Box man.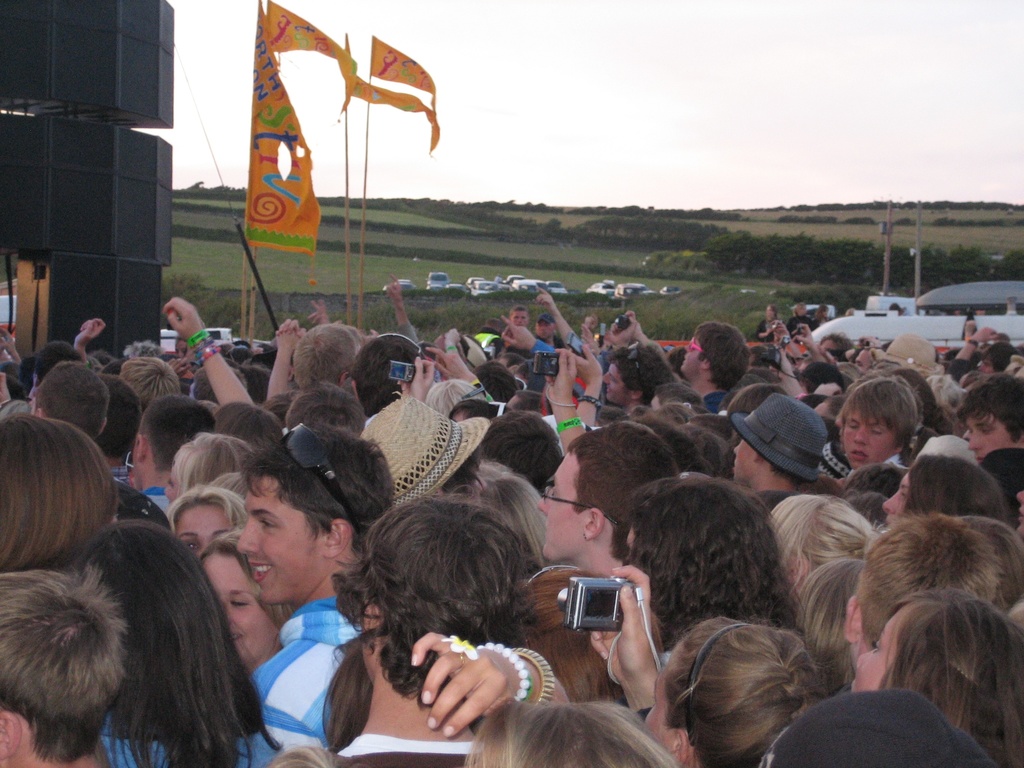
bbox=[956, 375, 1023, 463].
